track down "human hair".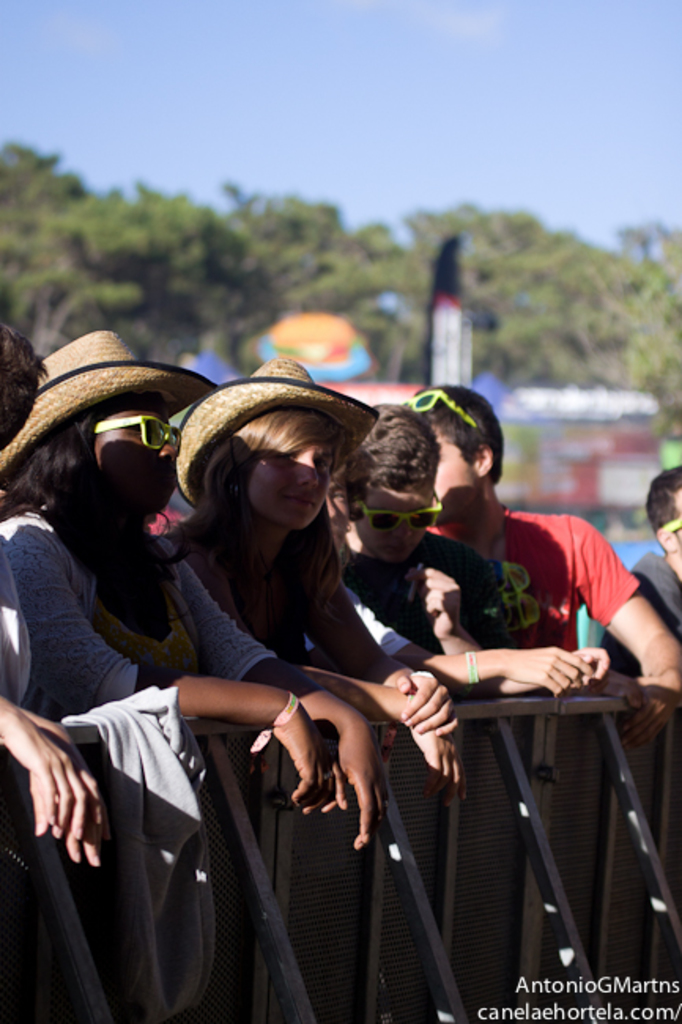
Tracked to 641/458/680/551.
